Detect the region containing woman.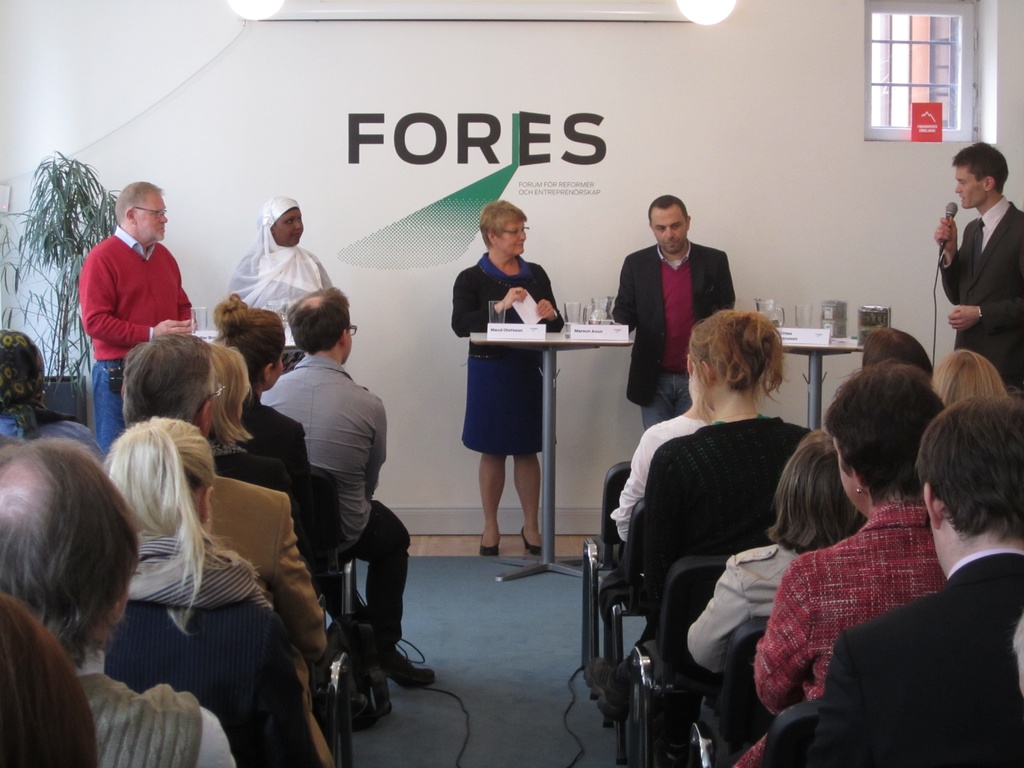
(left=452, top=203, right=560, bottom=554).
